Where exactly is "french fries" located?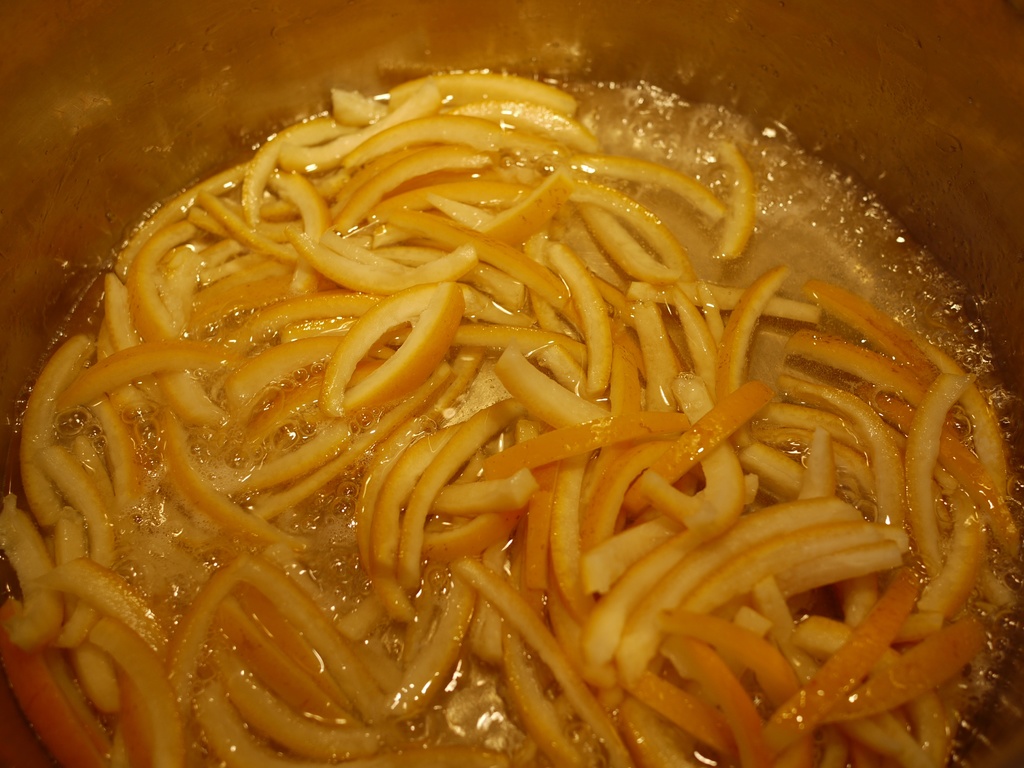
Its bounding box is 481:351:591:438.
